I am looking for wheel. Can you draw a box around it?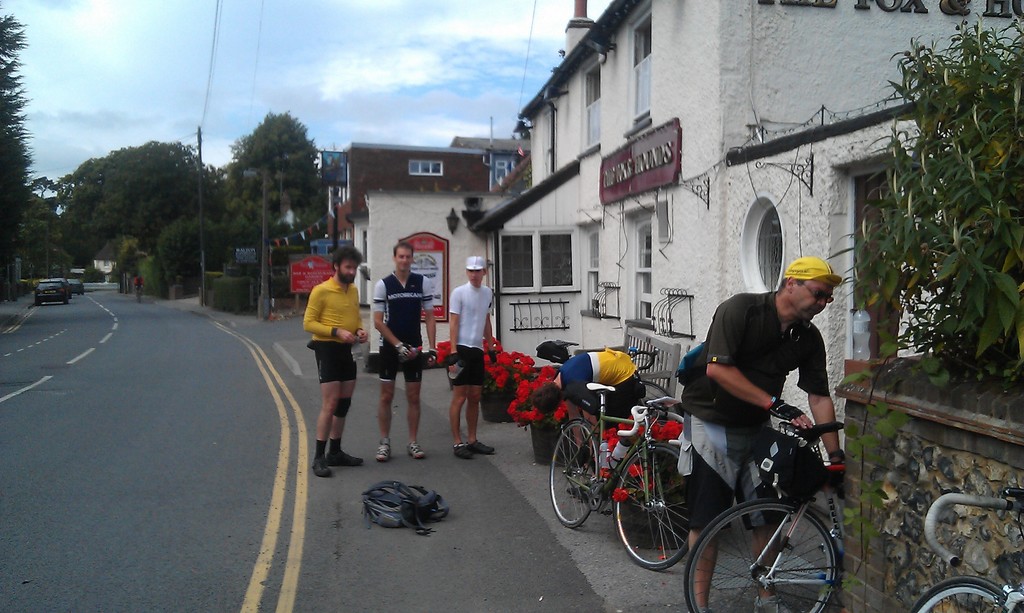
Sure, the bounding box is region(908, 576, 1023, 612).
